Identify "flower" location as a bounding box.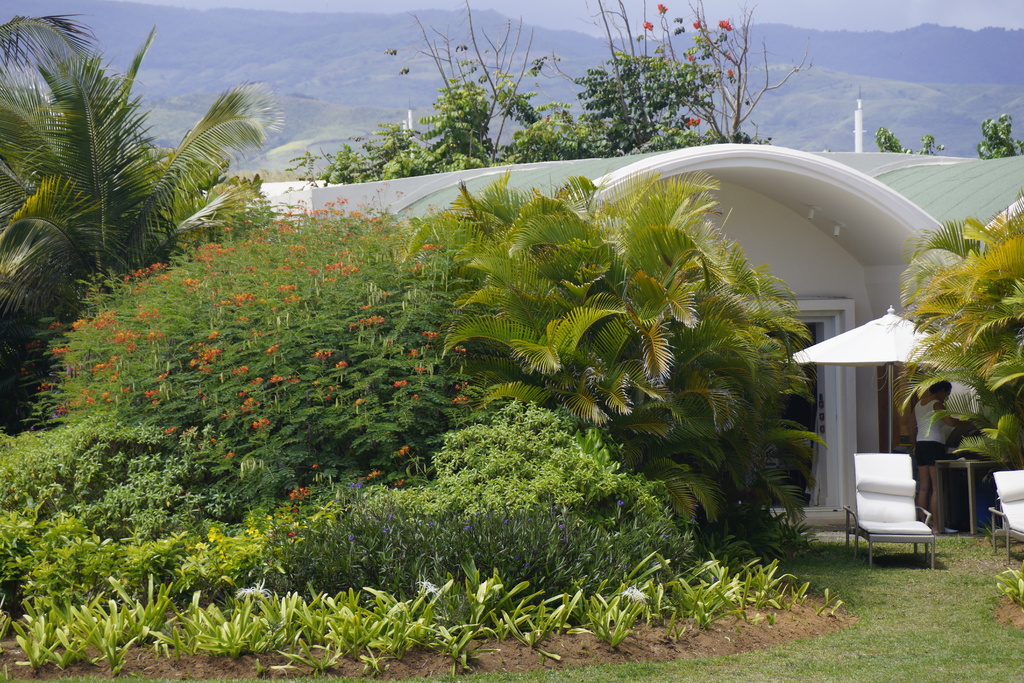
{"left": 454, "top": 390, "right": 476, "bottom": 404}.
